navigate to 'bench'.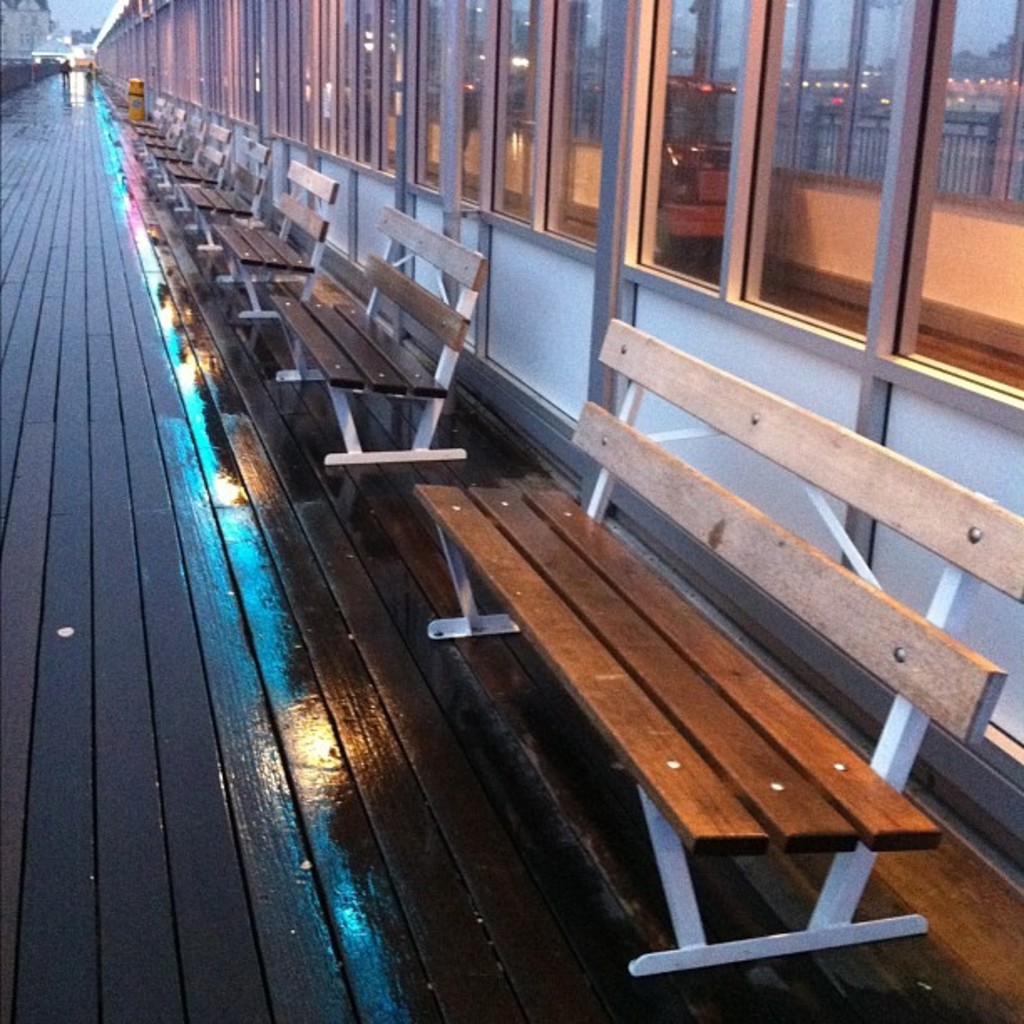
Navigation target: [415,315,1022,979].
